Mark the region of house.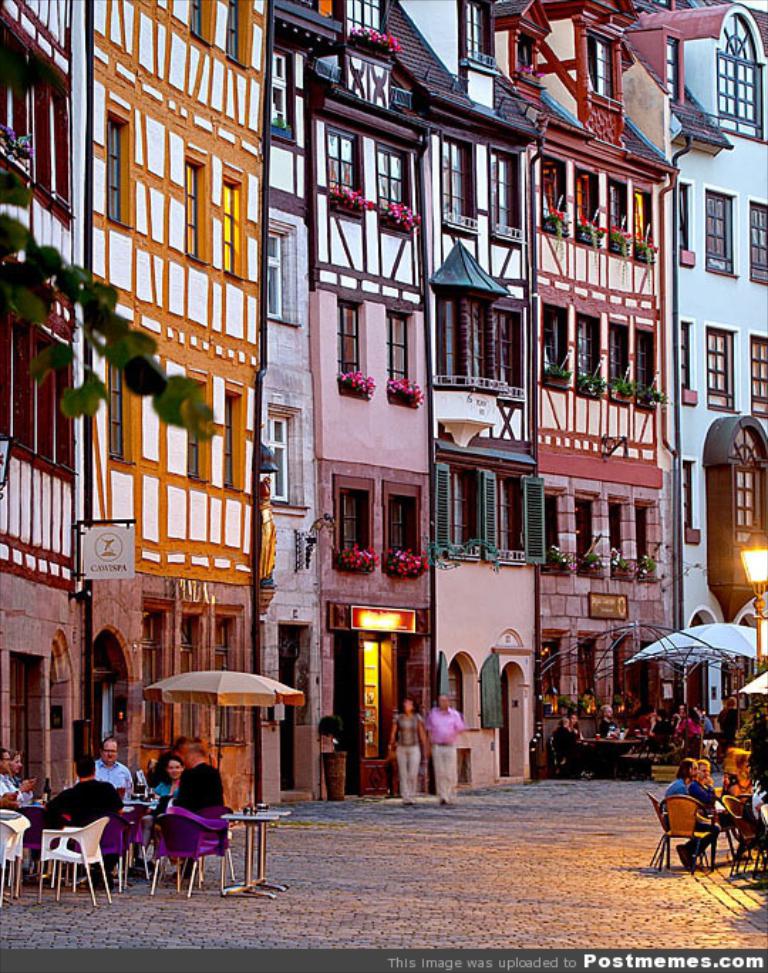
Region: bbox(299, 0, 513, 811).
